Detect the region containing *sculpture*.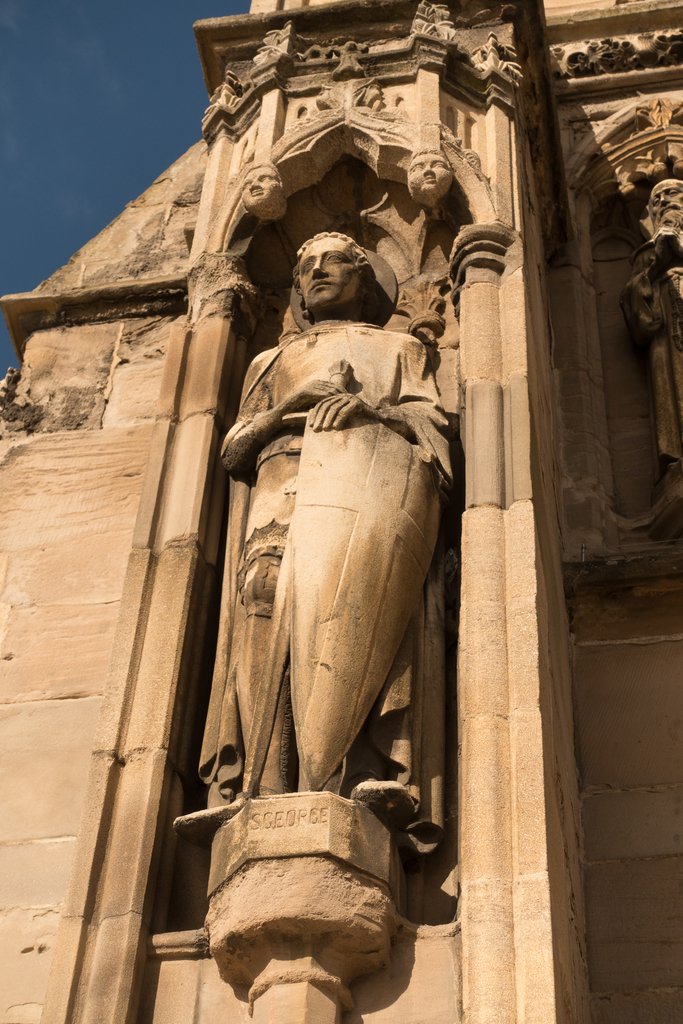
Rect(625, 173, 682, 535).
